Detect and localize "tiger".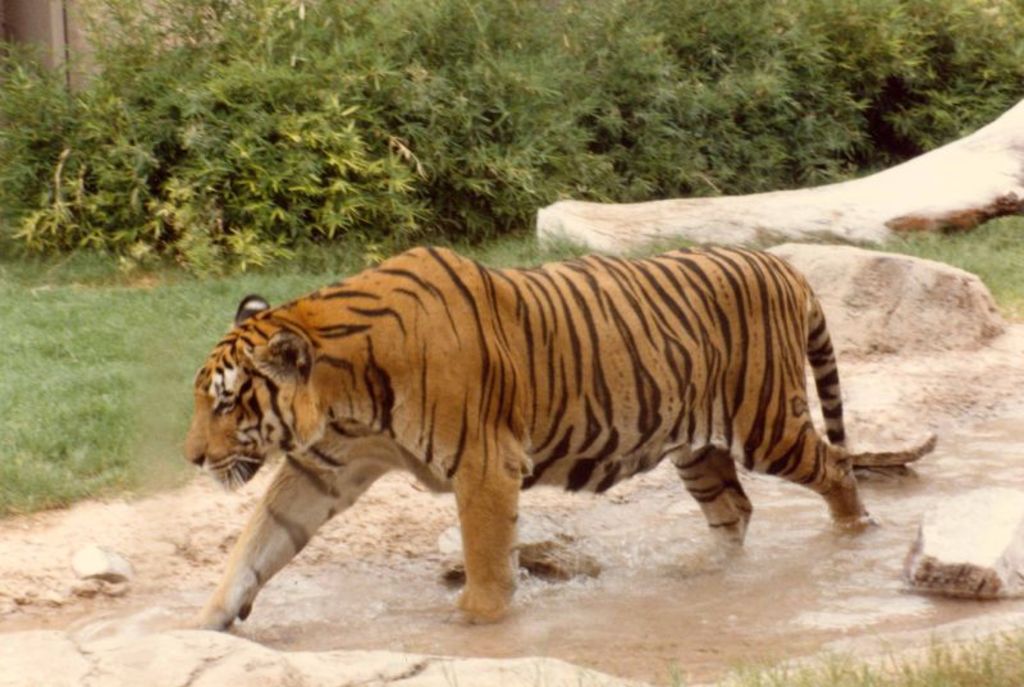
Localized at (x1=182, y1=247, x2=872, y2=632).
